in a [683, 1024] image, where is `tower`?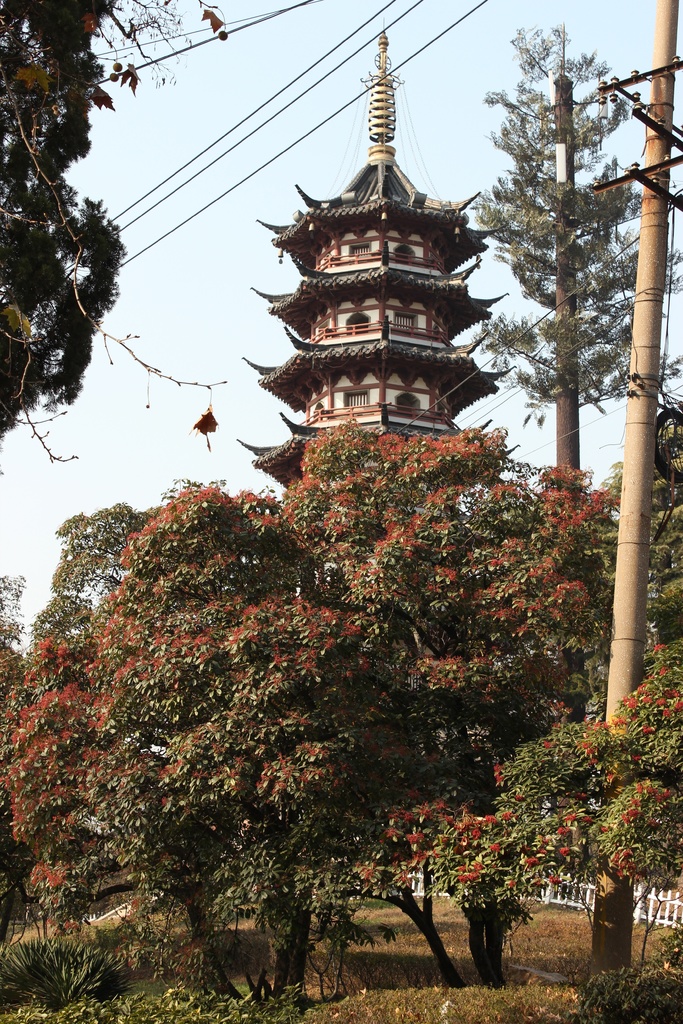
x1=243 y1=57 x2=511 y2=462.
